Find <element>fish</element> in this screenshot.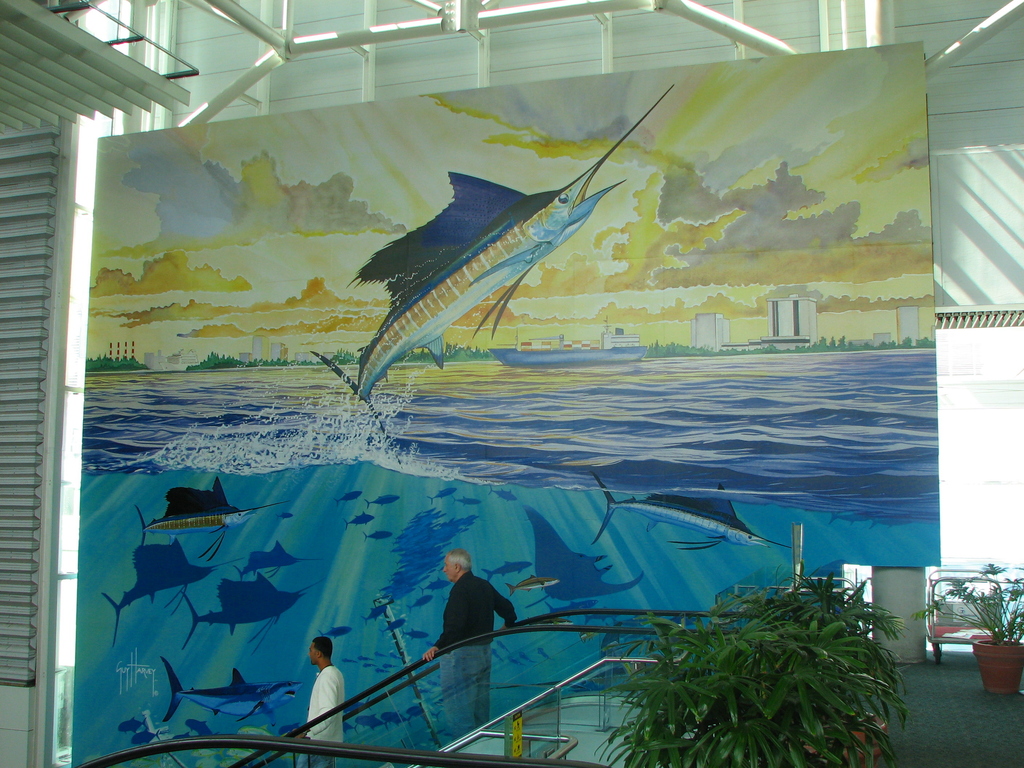
The bounding box for <element>fish</element> is (left=125, top=713, right=147, bottom=737).
